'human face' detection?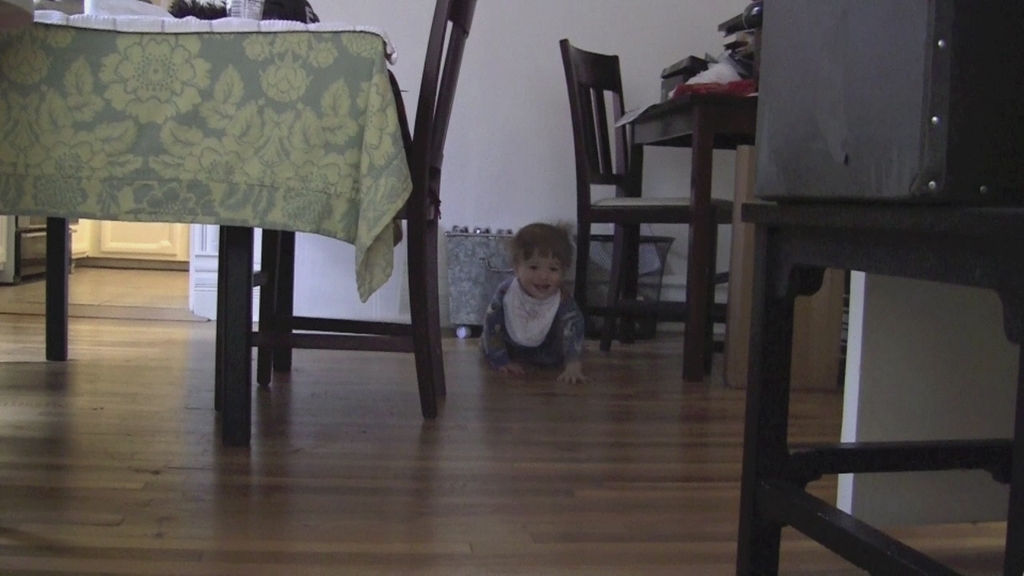
(517, 248, 565, 302)
